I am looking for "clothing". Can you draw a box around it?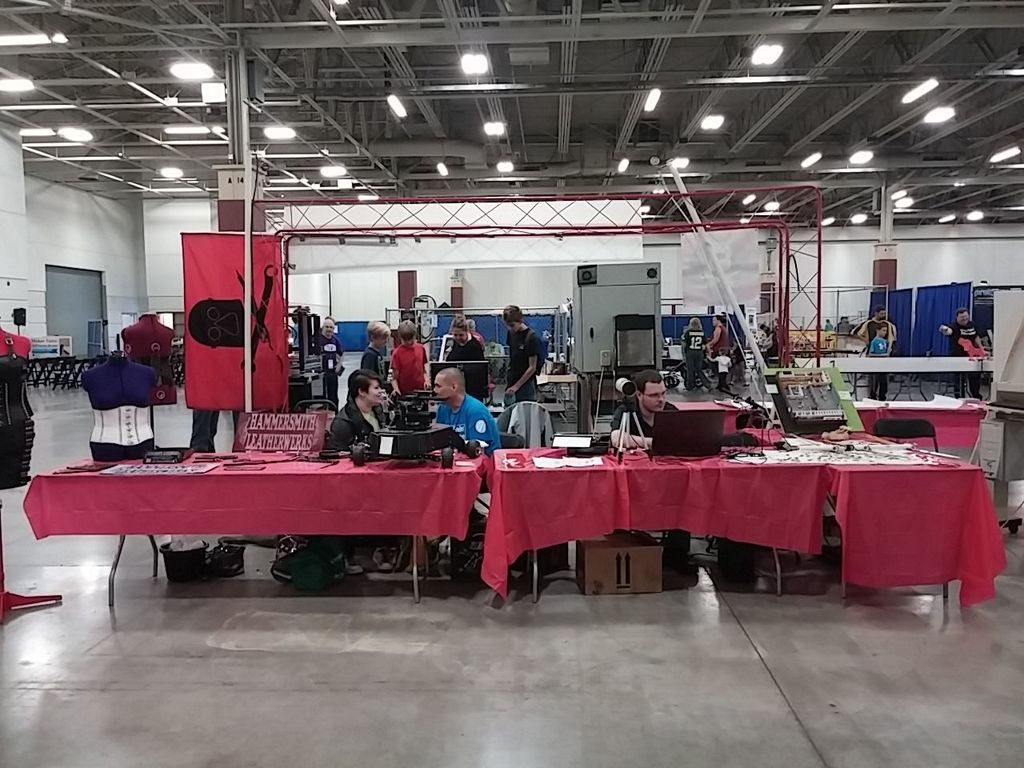
Sure, the bounding box is crop(389, 340, 435, 398).
